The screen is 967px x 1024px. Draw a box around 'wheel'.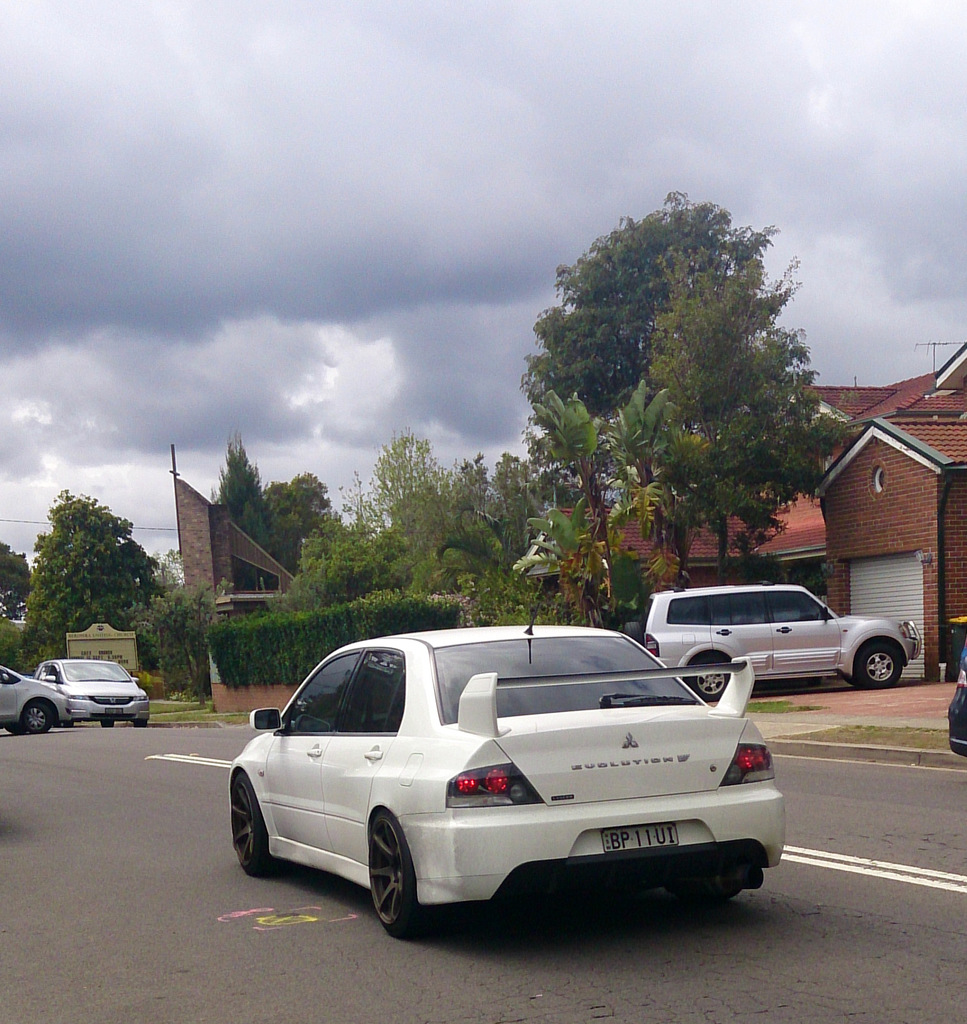
rect(365, 813, 428, 933).
